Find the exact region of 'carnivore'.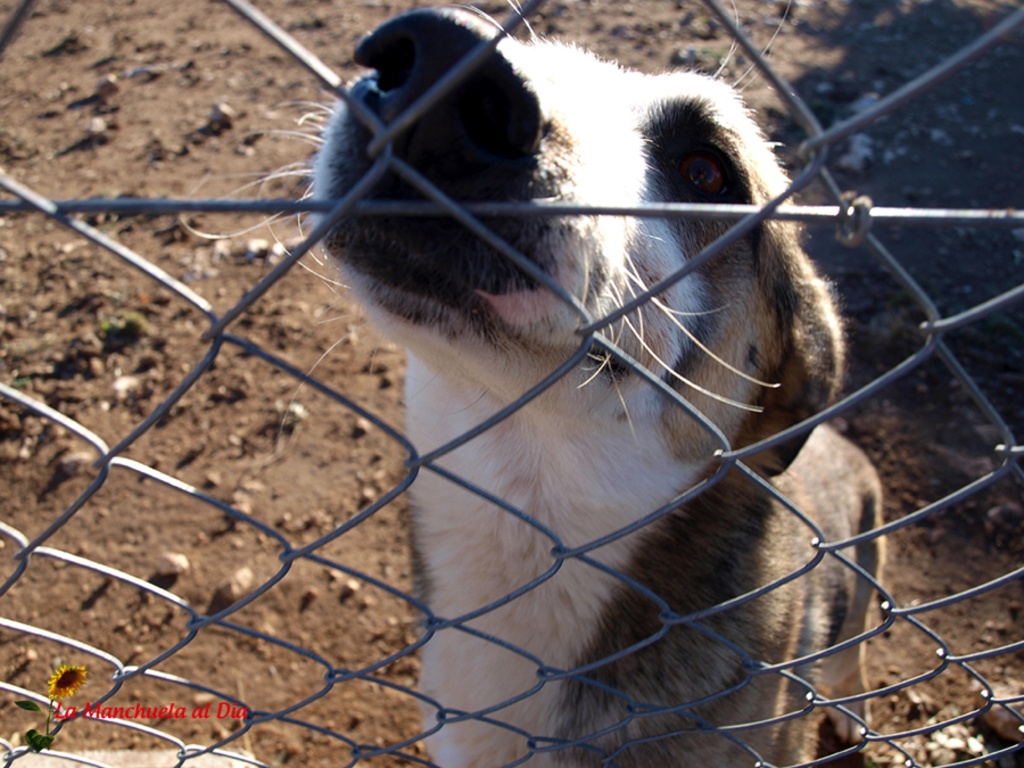
Exact region: 171:0:892:767.
